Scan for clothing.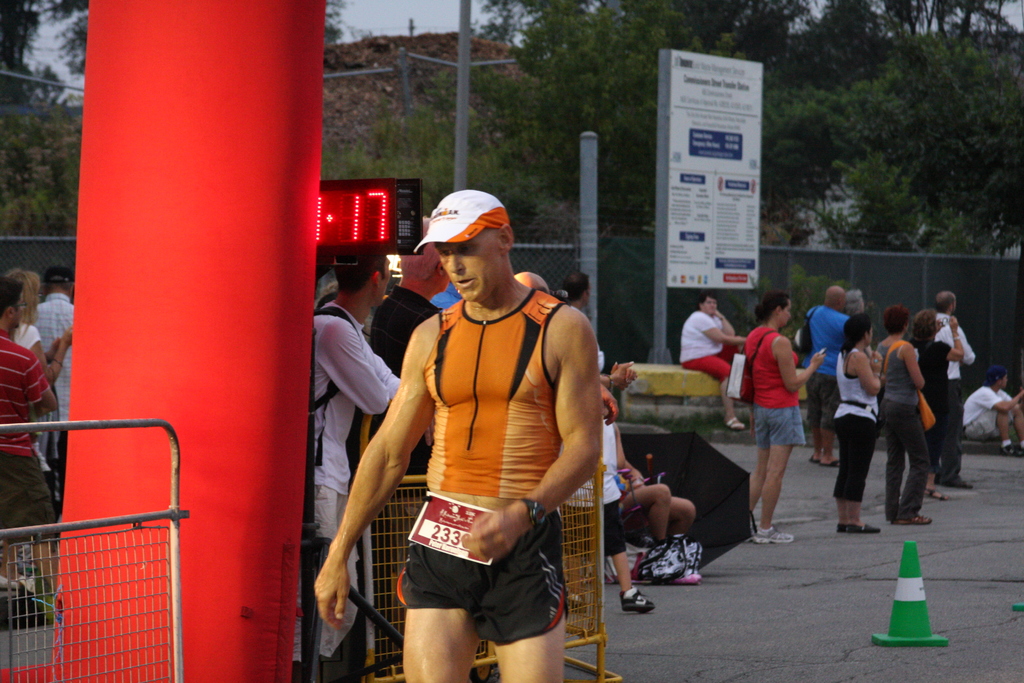
Scan result: 966:385:1020:441.
